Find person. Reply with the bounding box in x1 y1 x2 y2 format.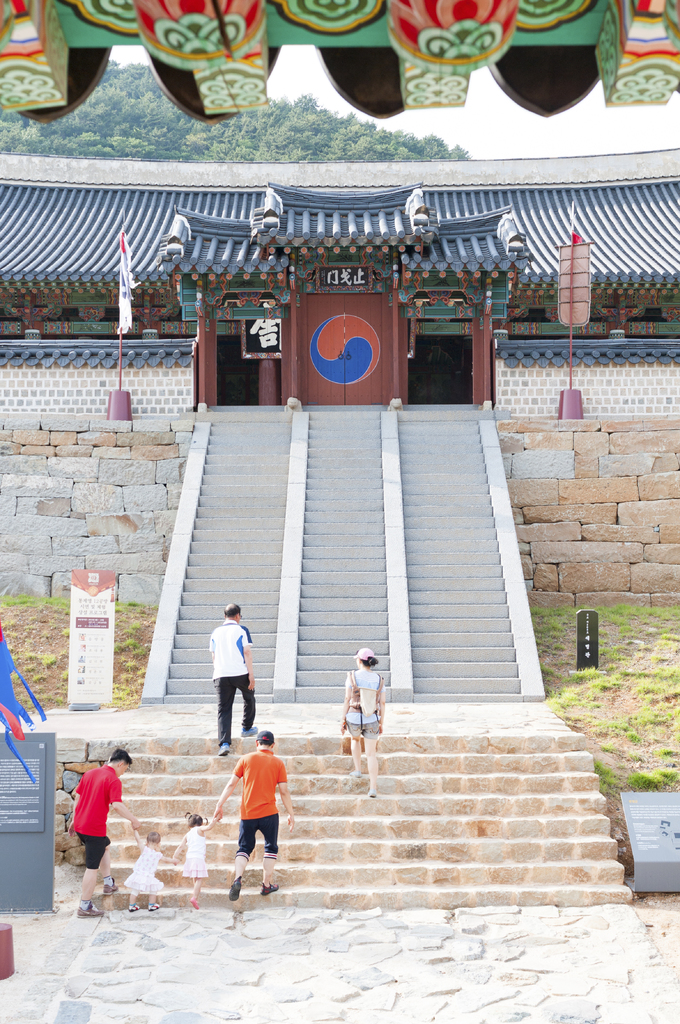
339 645 383 797.
